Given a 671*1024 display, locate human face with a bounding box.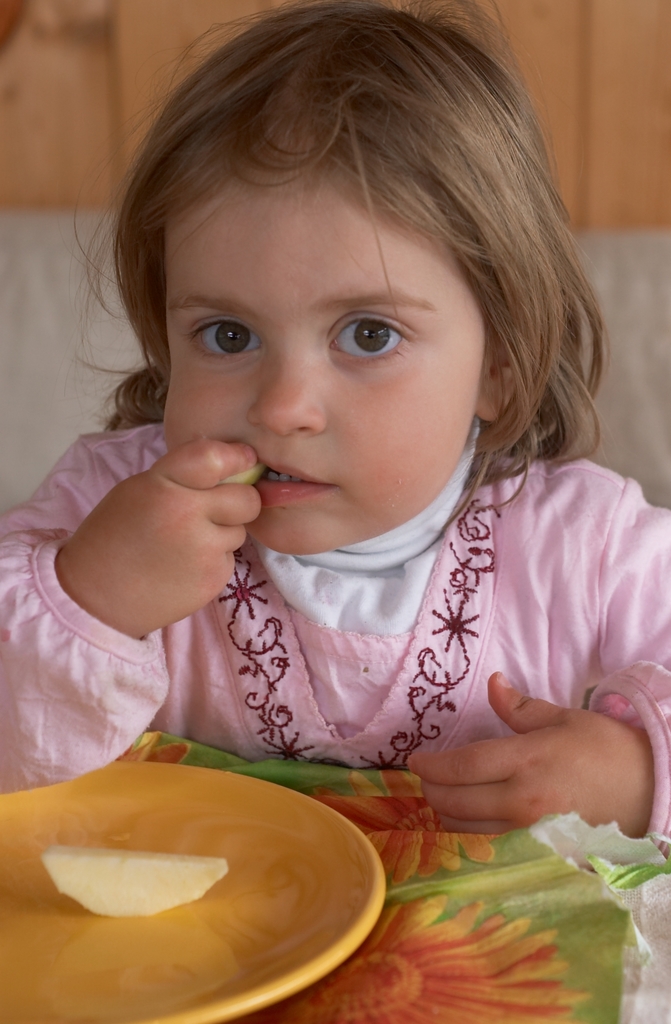
Located: 163/166/479/559.
